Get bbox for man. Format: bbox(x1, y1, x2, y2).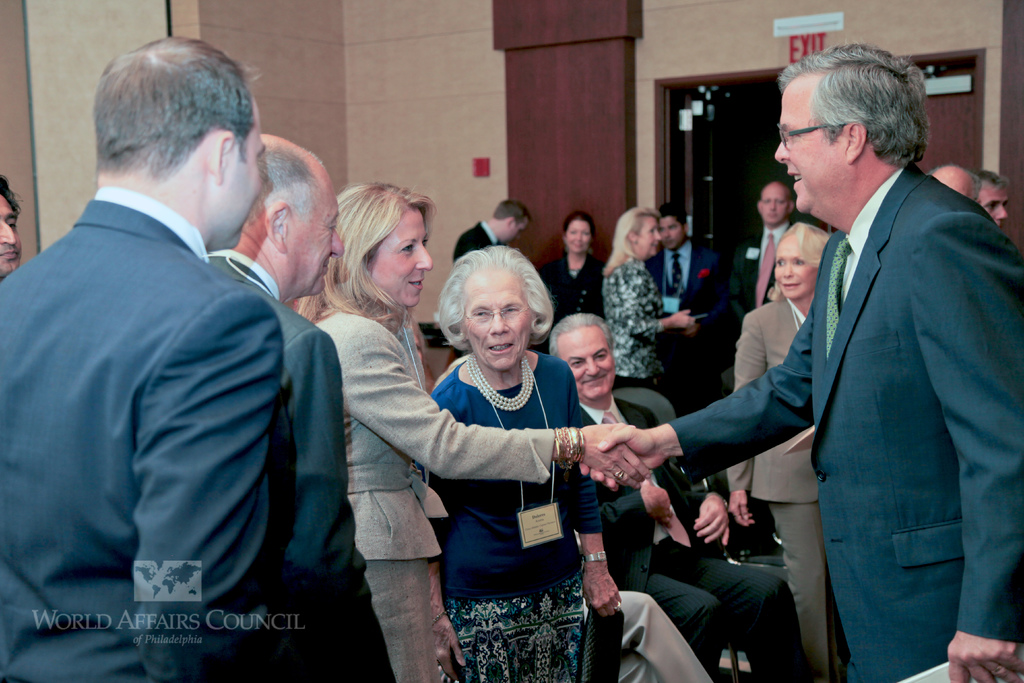
bbox(207, 133, 346, 682).
